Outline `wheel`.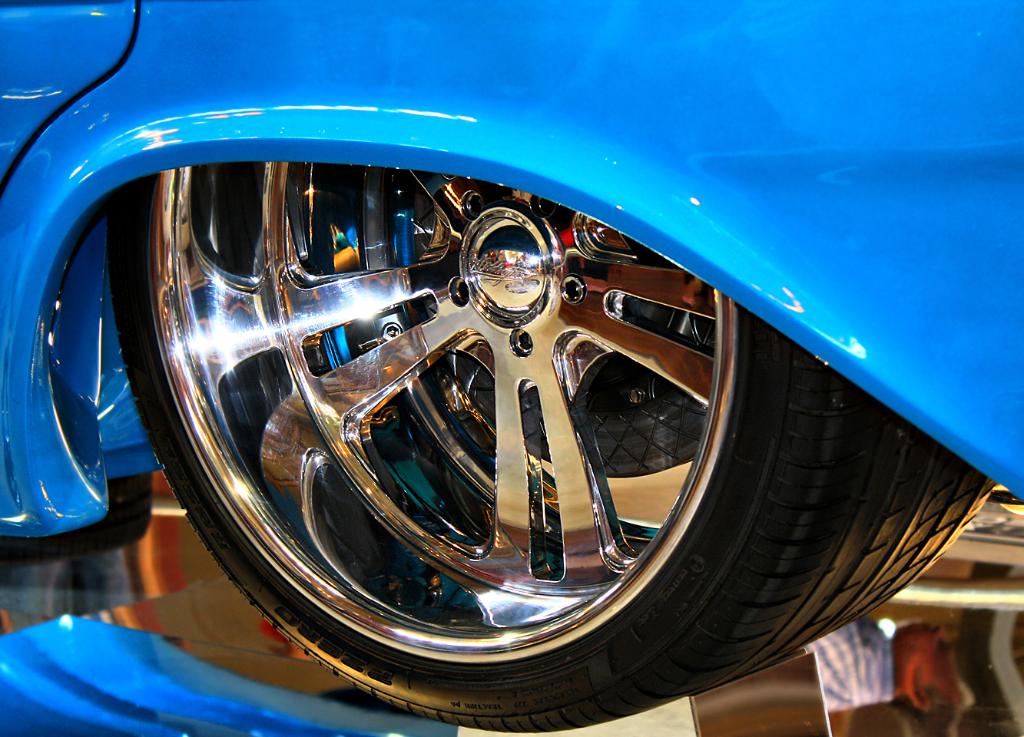
Outline: crop(963, 562, 1023, 736).
